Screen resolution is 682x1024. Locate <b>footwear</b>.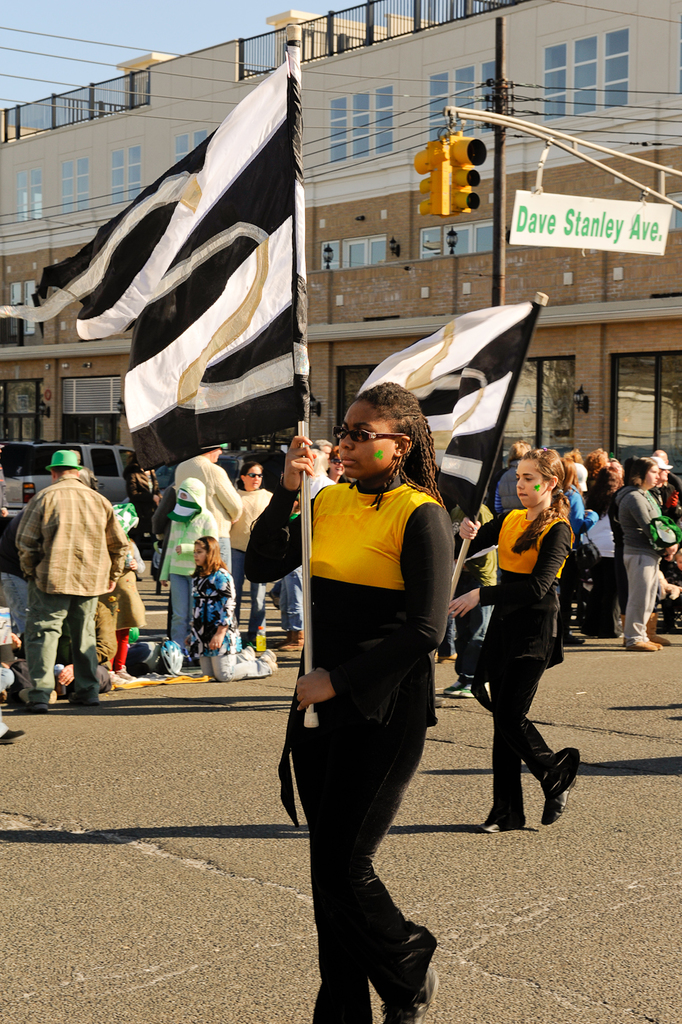
BBox(277, 630, 305, 652).
